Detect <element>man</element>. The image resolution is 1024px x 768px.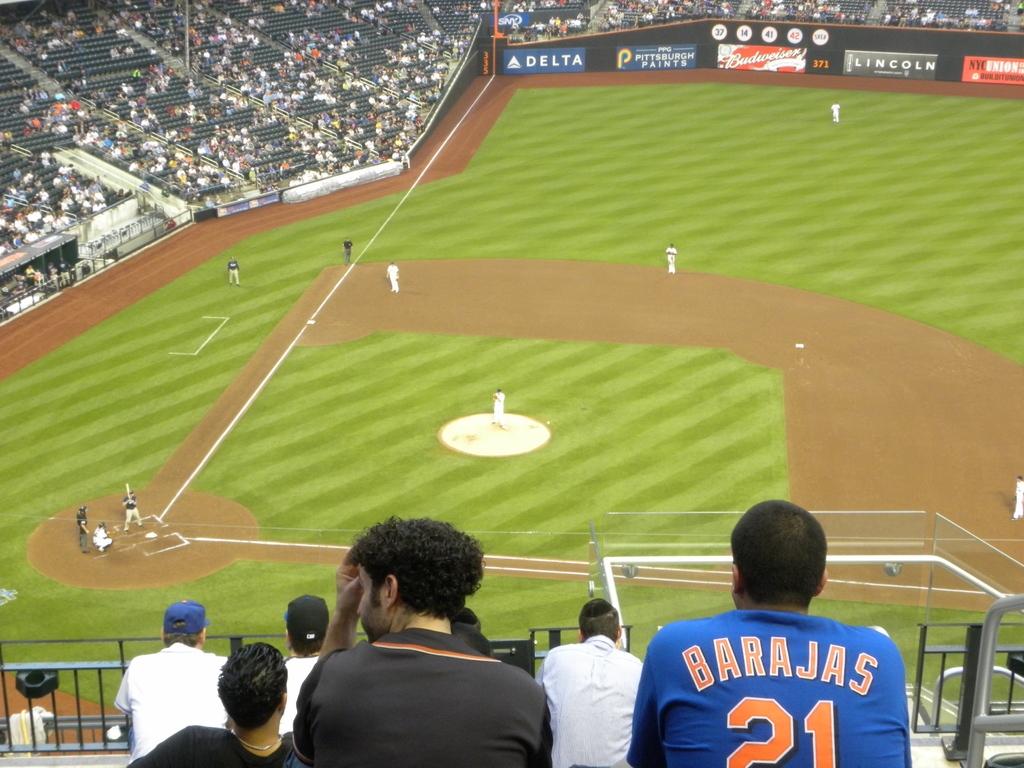
rect(257, 15, 267, 26).
